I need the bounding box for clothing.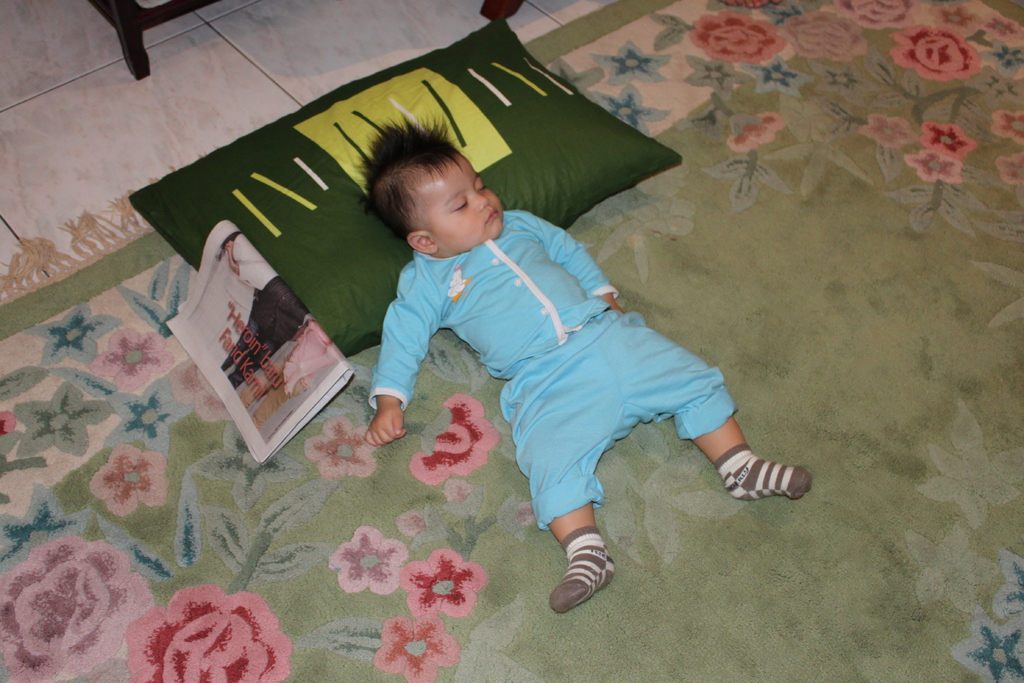
Here it is: bbox(189, 233, 277, 364).
